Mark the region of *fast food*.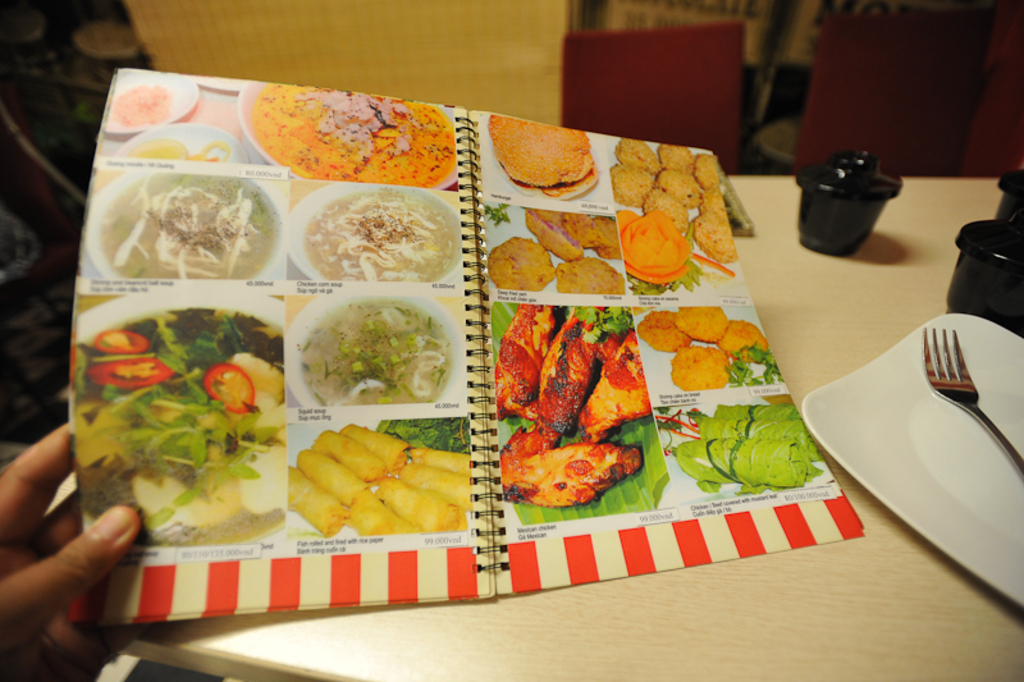
Region: locate(621, 143, 735, 284).
